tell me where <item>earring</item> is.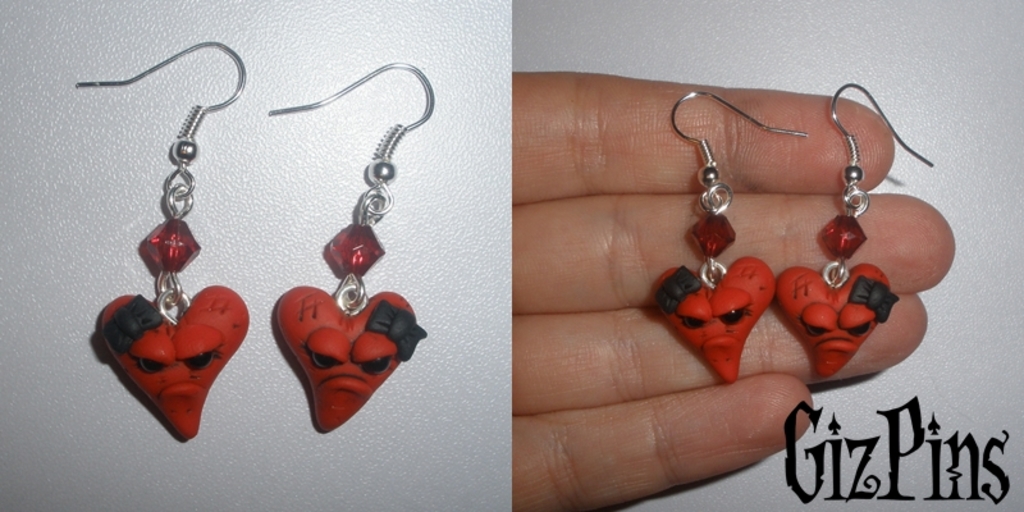
<item>earring</item> is at 650, 83, 806, 384.
